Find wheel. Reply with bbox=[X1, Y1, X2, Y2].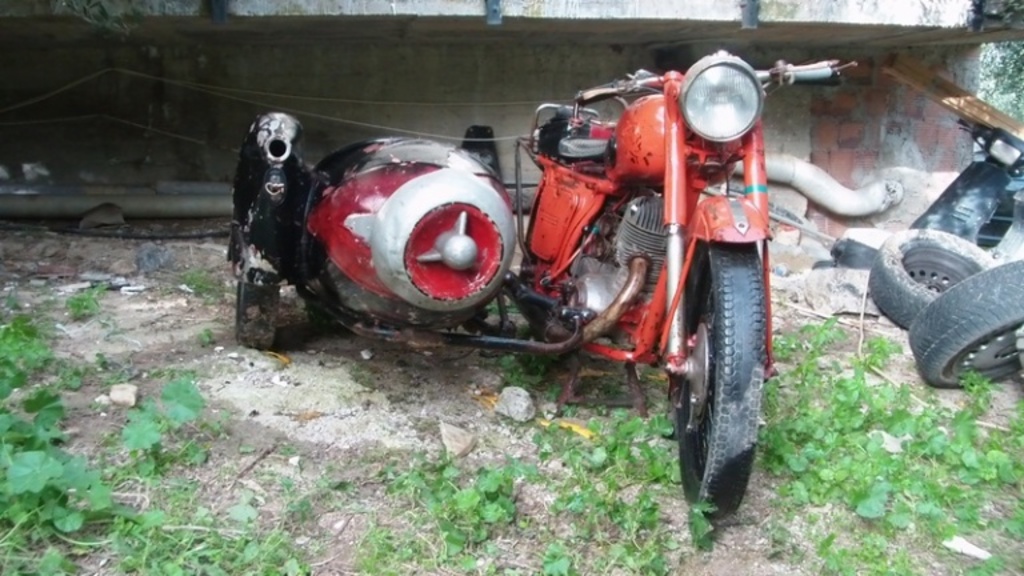
bbox=[905, 255, 1023, 395].
